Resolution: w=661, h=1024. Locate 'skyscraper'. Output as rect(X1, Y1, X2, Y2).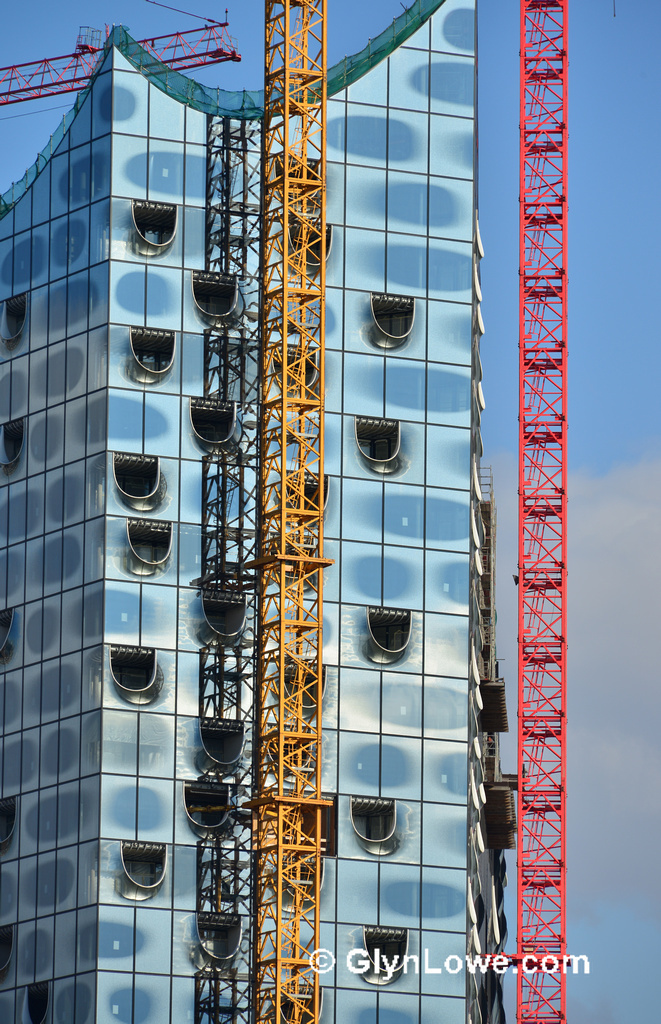
rect(0, 0, 525, 1023).
